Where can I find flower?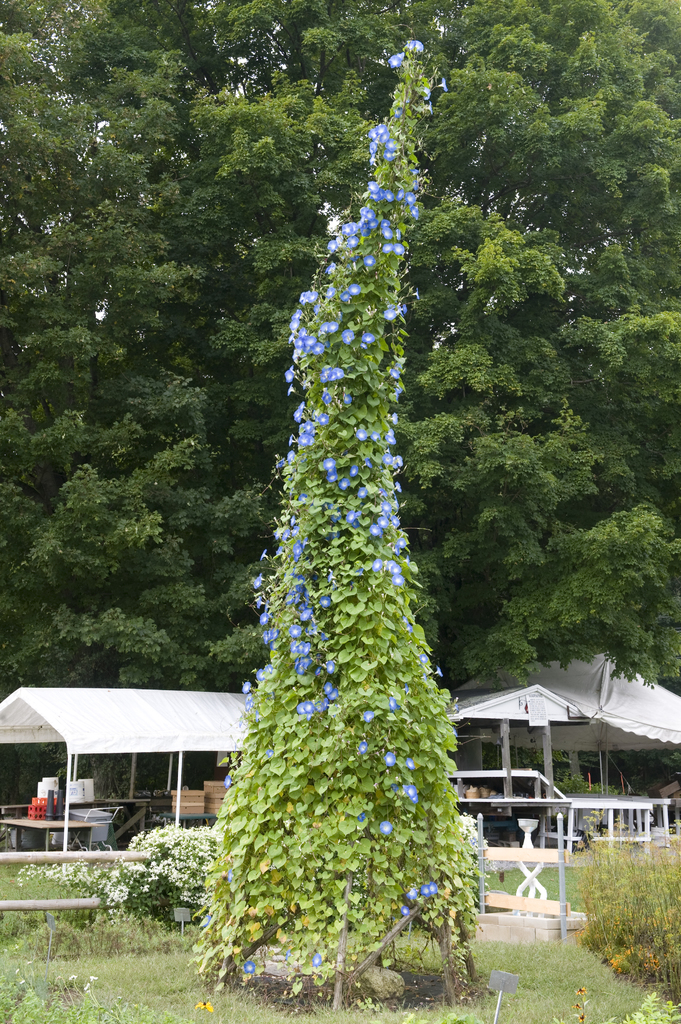
You can find it at 223,776,233,788.
